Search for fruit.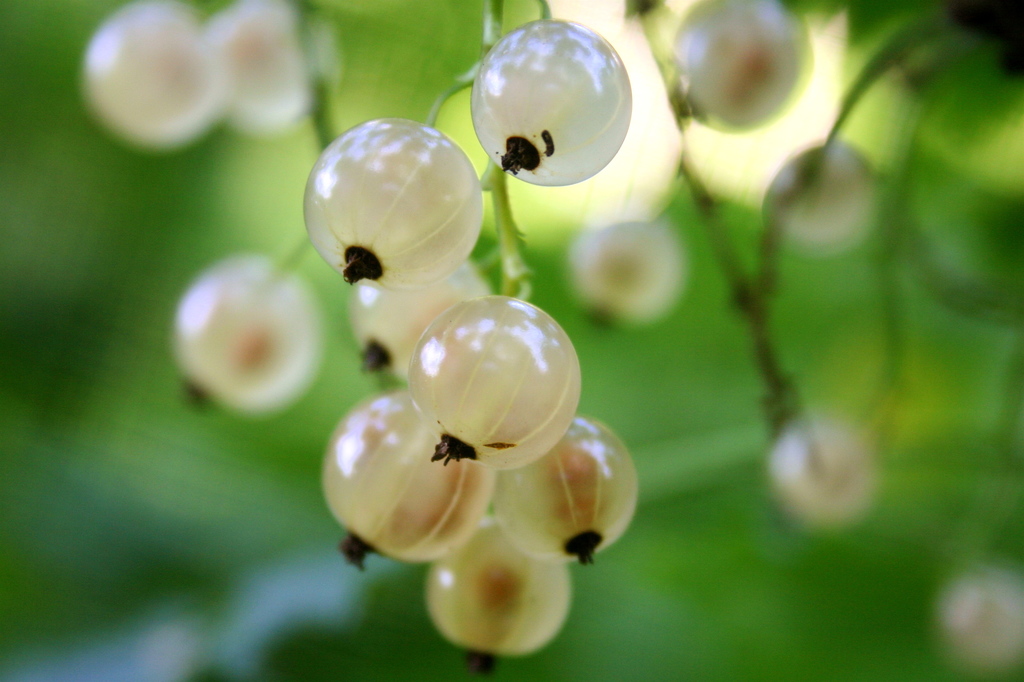
Found at box=[566, 220, 686, 329].
